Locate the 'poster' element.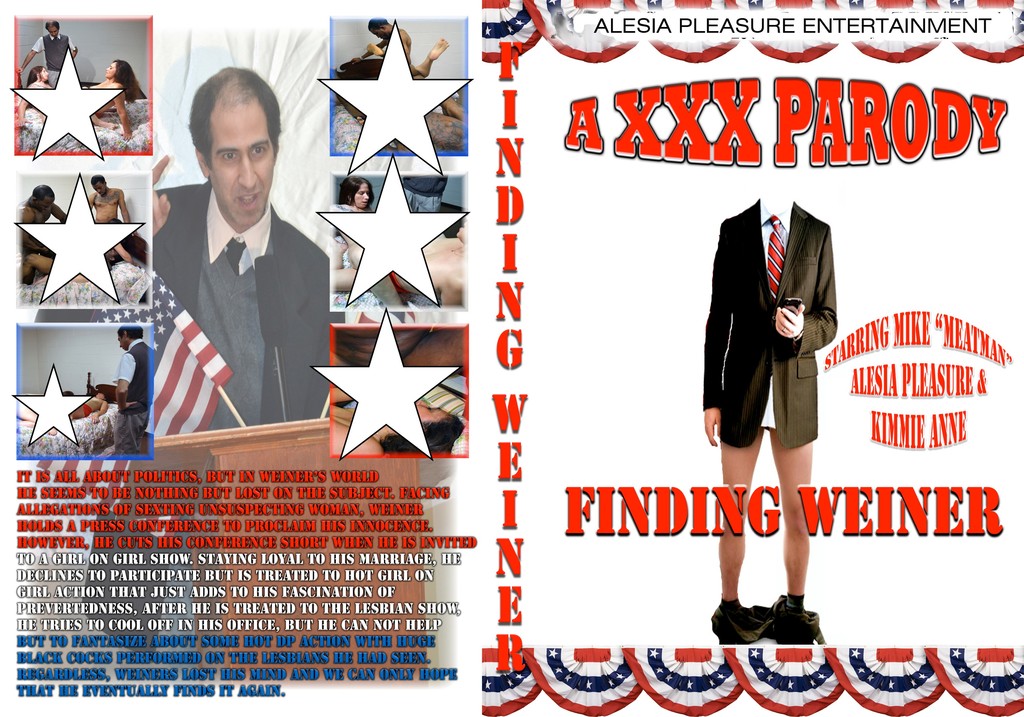
Element bbox: locate(0, 0, 1023, 716).
